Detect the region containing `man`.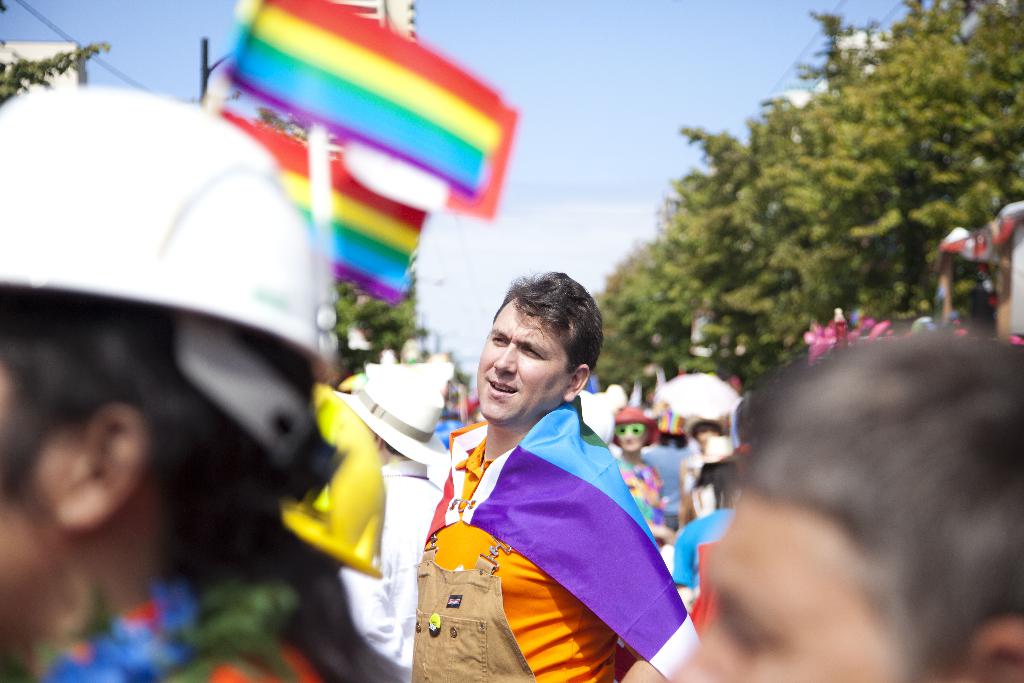
(0, 80, 346, 682).
